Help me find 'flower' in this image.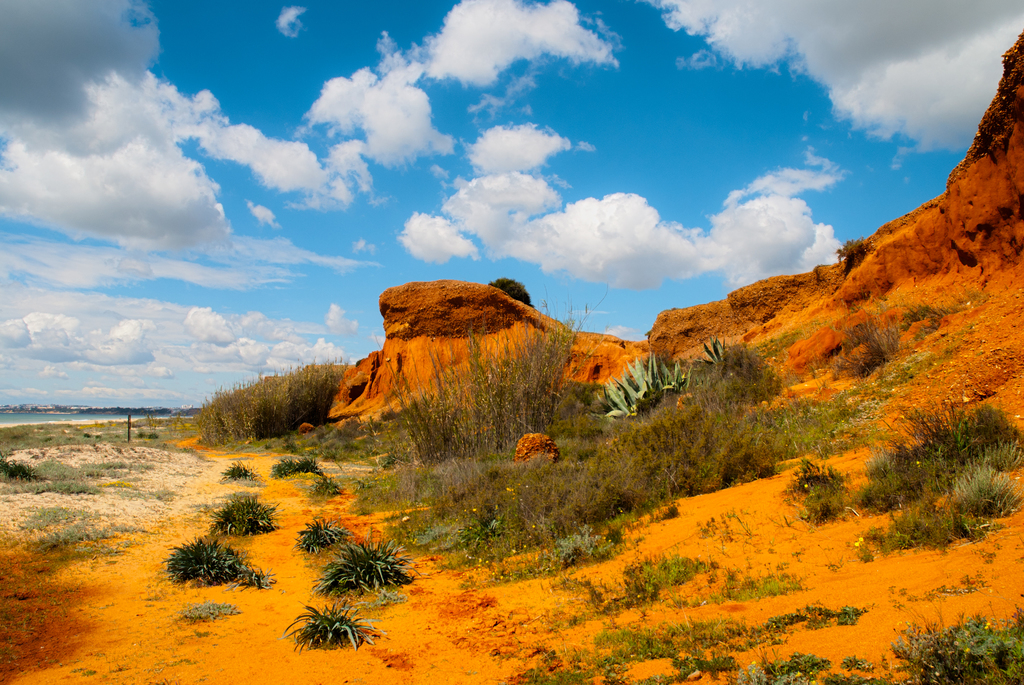
Found it: {"x1": 509, "y1": 547, "x2": 518, "y2": 558}.
